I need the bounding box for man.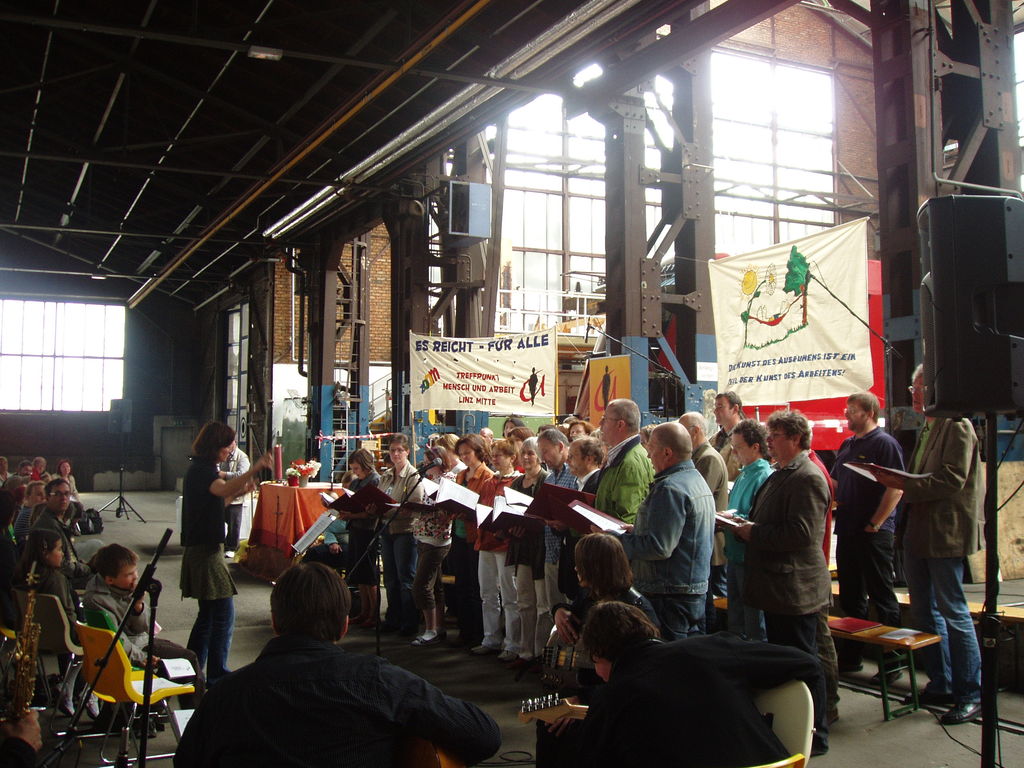
Here it is: bbox=(735, 411, 836, 751).
